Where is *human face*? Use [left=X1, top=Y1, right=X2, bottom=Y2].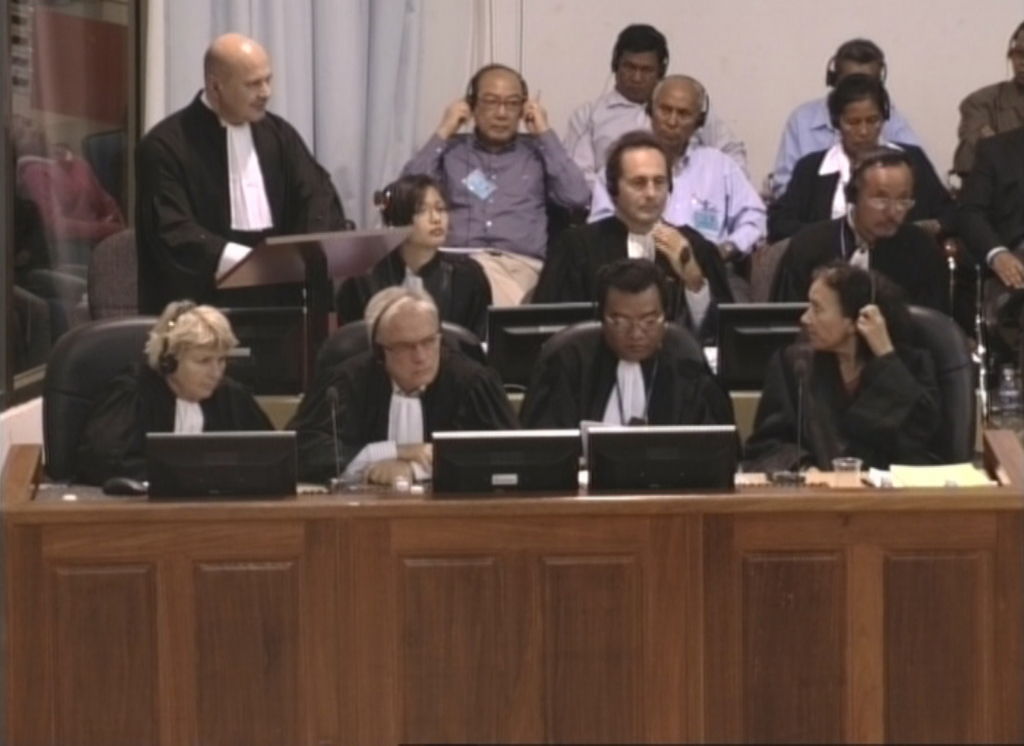
[left=856, top=162, right=913, bottom=239].
